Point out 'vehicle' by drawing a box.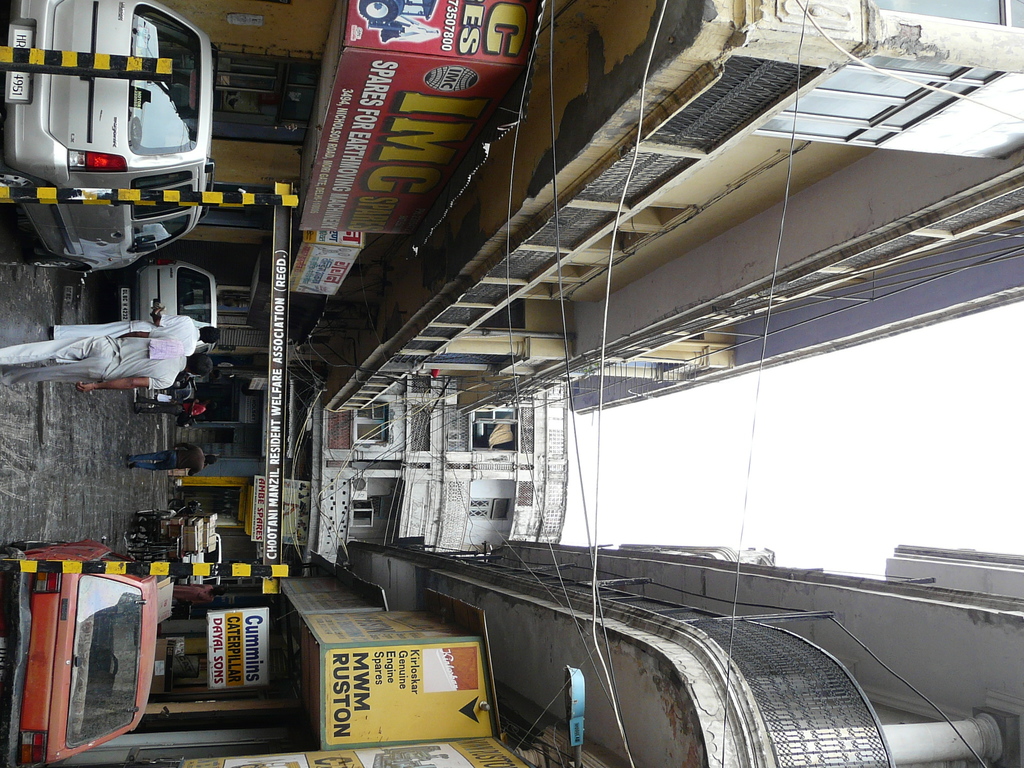
<bbox>134, 509, 185, 569</bbox>.
